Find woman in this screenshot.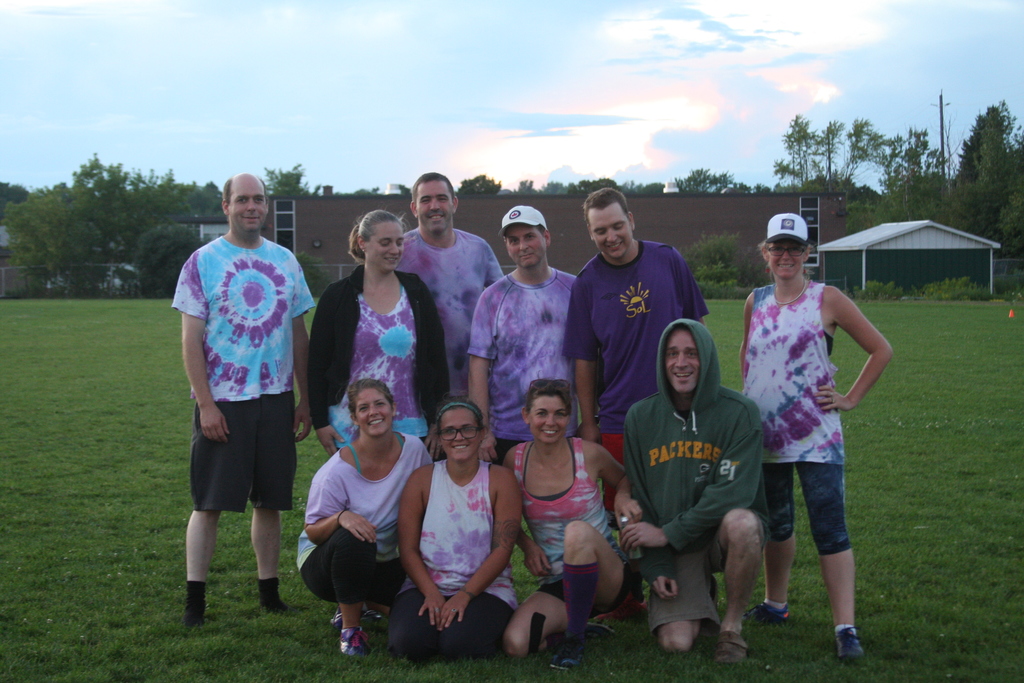
The bounding box for woman is bbox(307, 206, 451, 457).
